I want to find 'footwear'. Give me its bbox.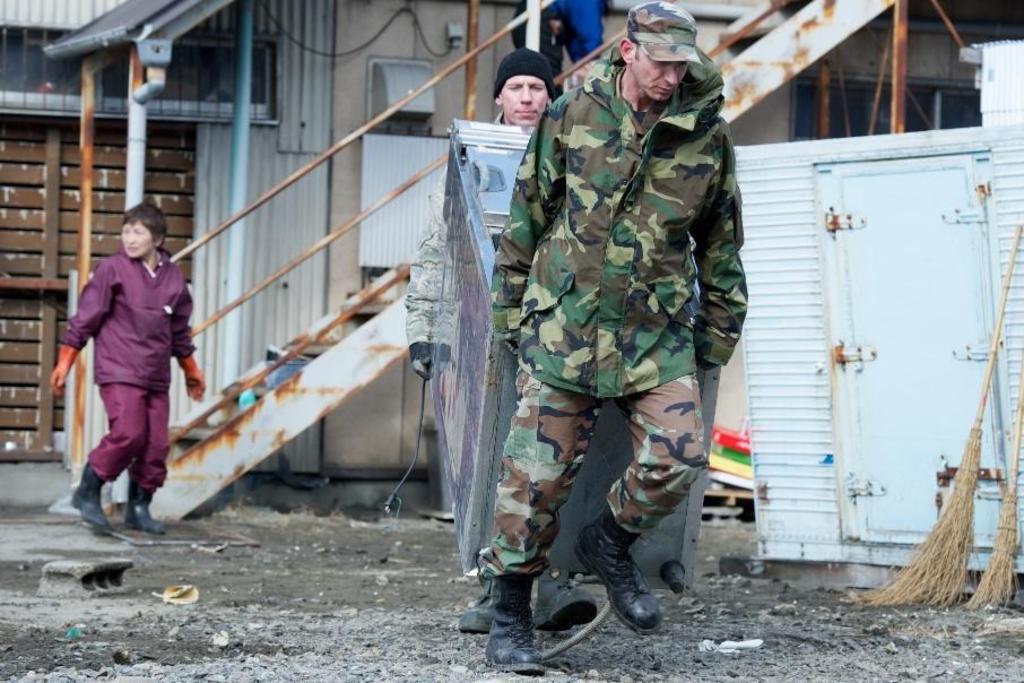
<bbox>530, 586, 595, 624</bbox>.
